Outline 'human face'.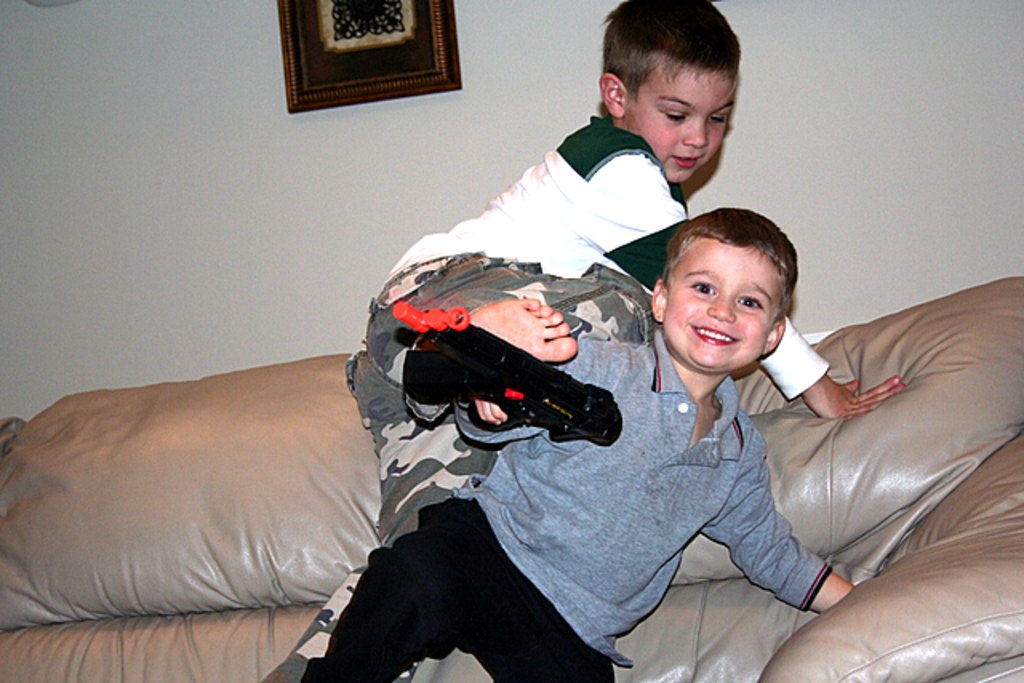
Outline: <bbox>613, 56, 738, 190</bbox>.
